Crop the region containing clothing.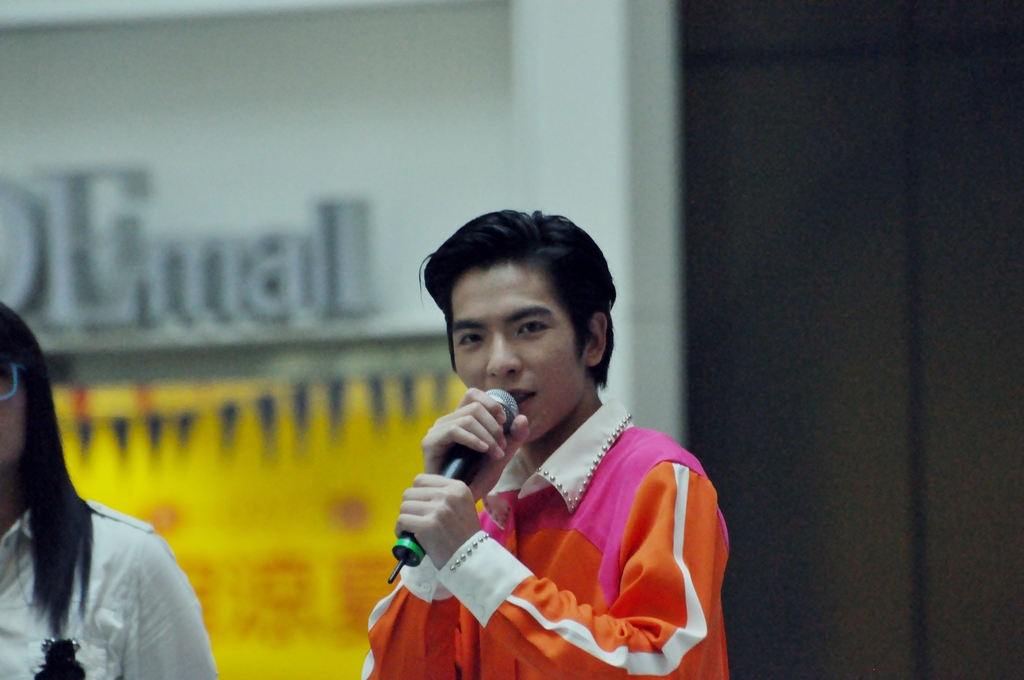
Crop region: bbox=(424, 382, 721, 675).
